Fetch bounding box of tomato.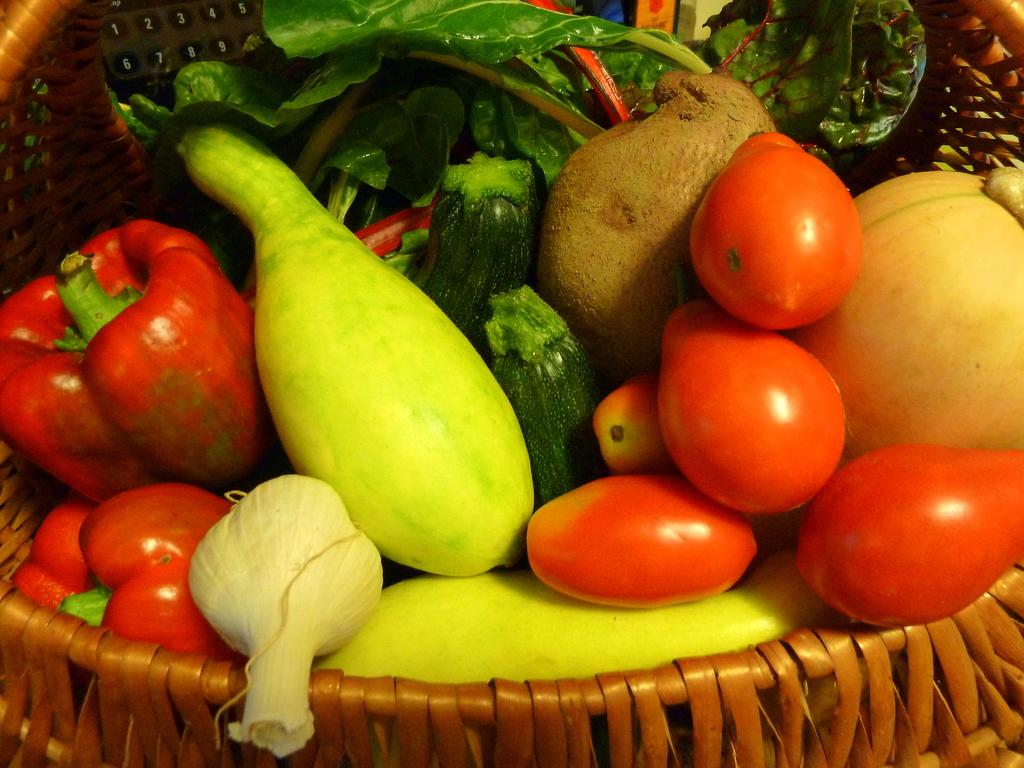
Bbox: [x1=653, y1=304, x2=851, y2=508].
